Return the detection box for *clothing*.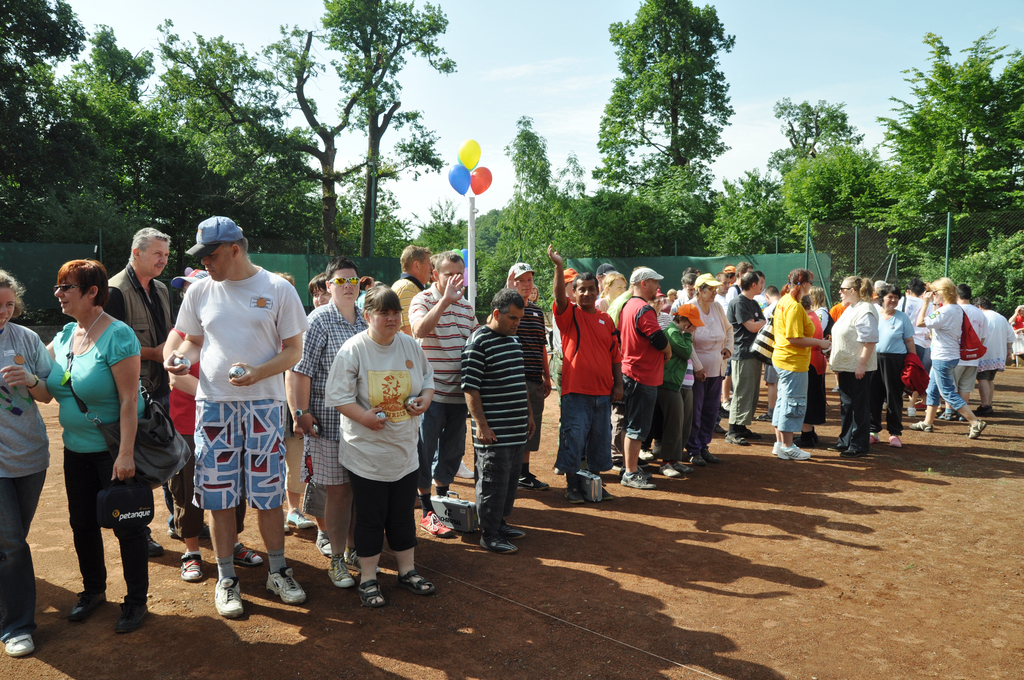
(956, 299, 984, 404).
